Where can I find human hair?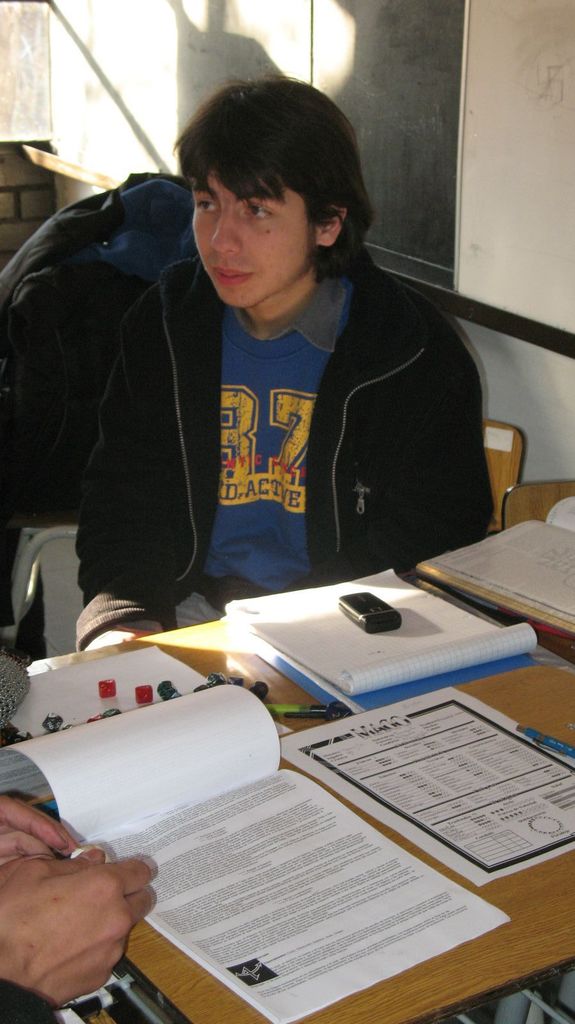
You can find it at l=175, t=68, r=375, b=277.
